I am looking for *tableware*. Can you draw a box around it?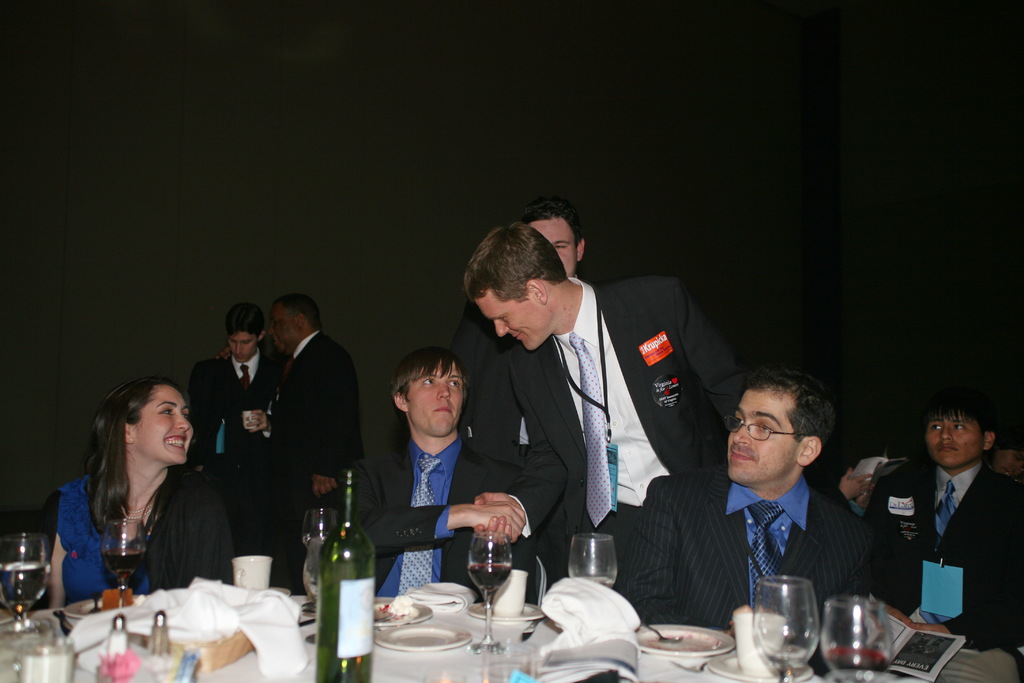
Sure, the bounding box is bbox(710, 650, 810, 682).
